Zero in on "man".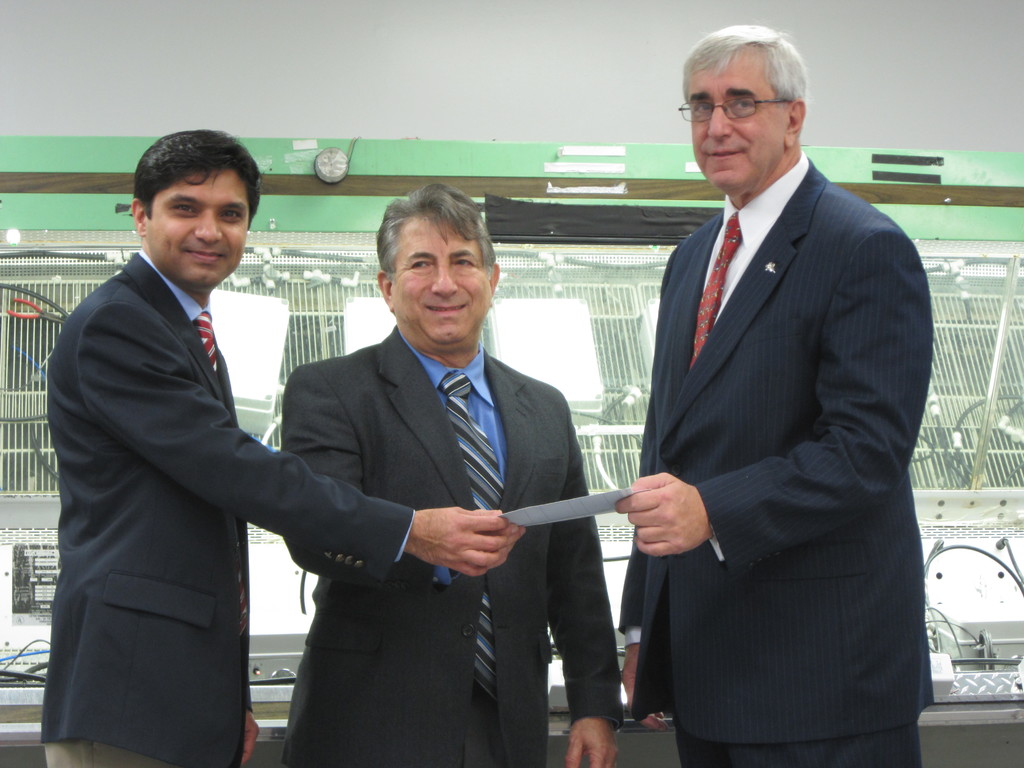
Zeroed in: bbox(276, 181, 623, 767).
